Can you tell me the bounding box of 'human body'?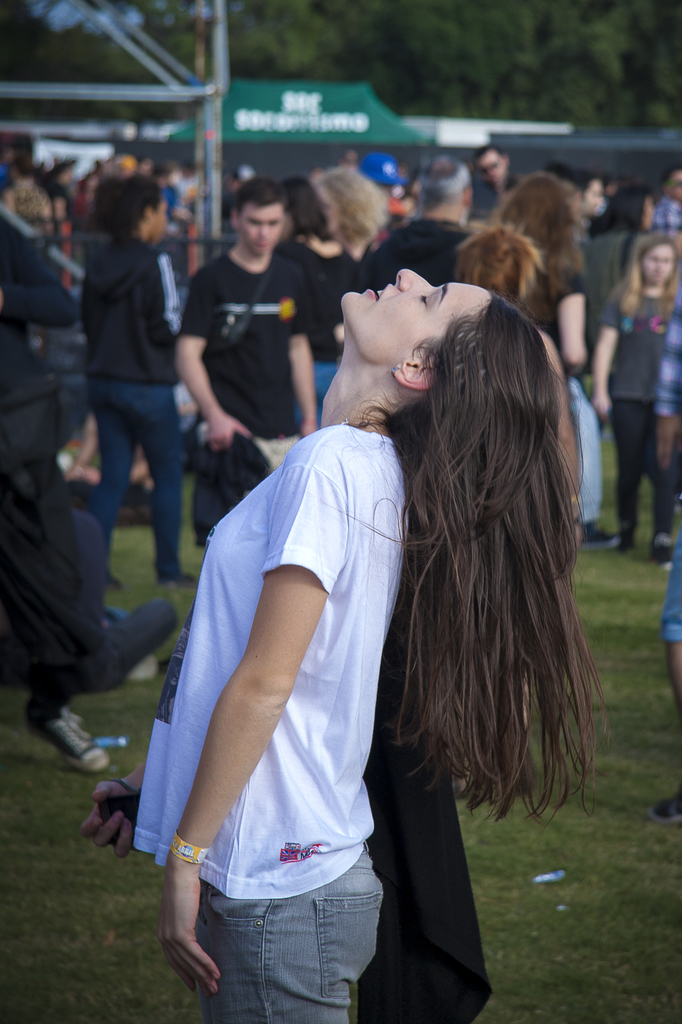
pyautogui.locateOnScreen(0, 212, 113, 772).
